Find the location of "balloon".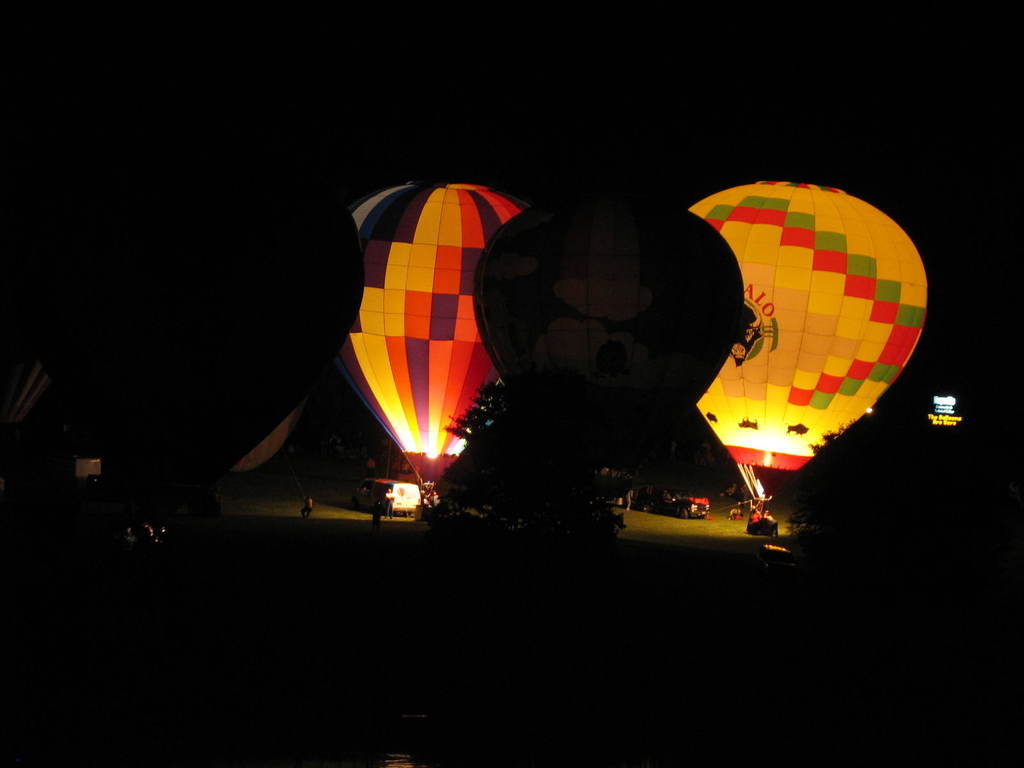
Location: detection(337, 172, 532, 486).
